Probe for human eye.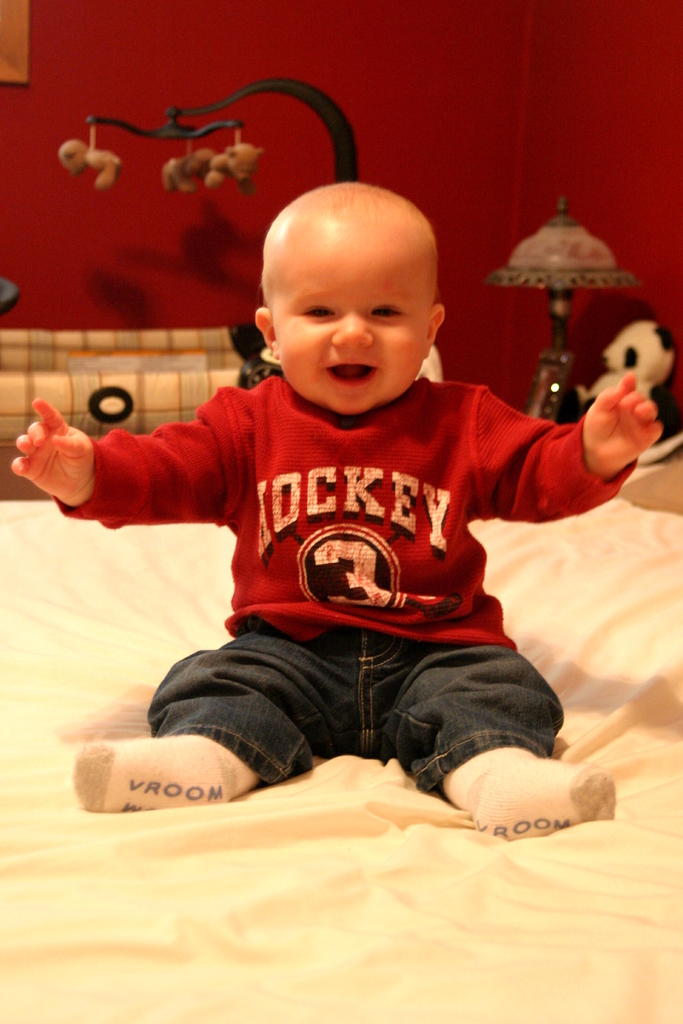
Probe result: 299, 305, 336, 319.
